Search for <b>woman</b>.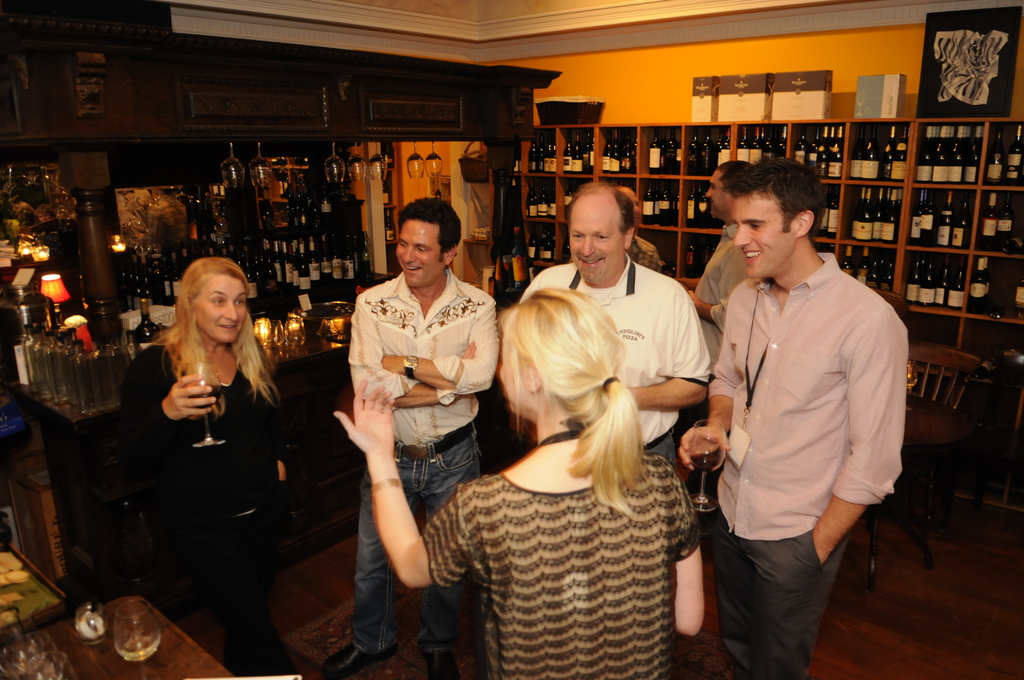
Found at select_region(122, 254, 308, 679).
